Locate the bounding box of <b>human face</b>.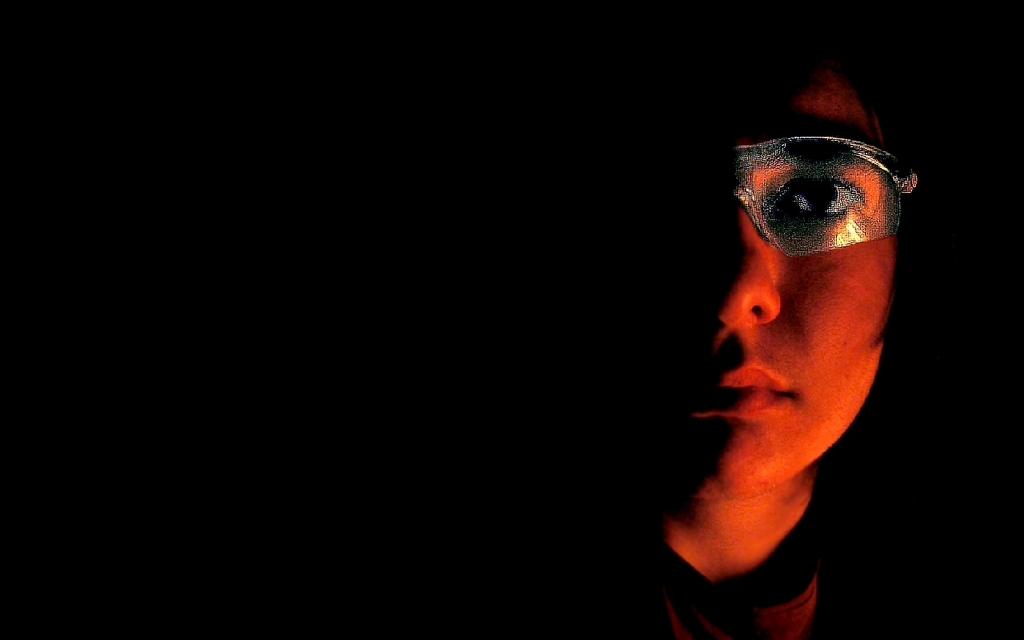
Bounding box: bbox=[651, 60, 893, 502].
